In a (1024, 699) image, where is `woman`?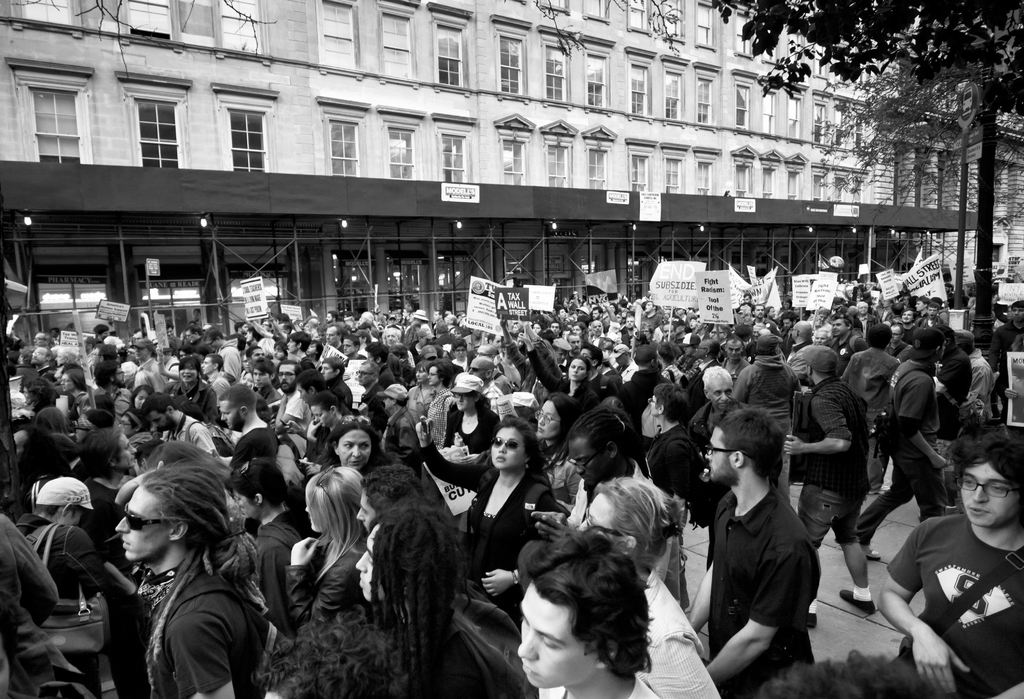
box(316, 414, 404, 483).
